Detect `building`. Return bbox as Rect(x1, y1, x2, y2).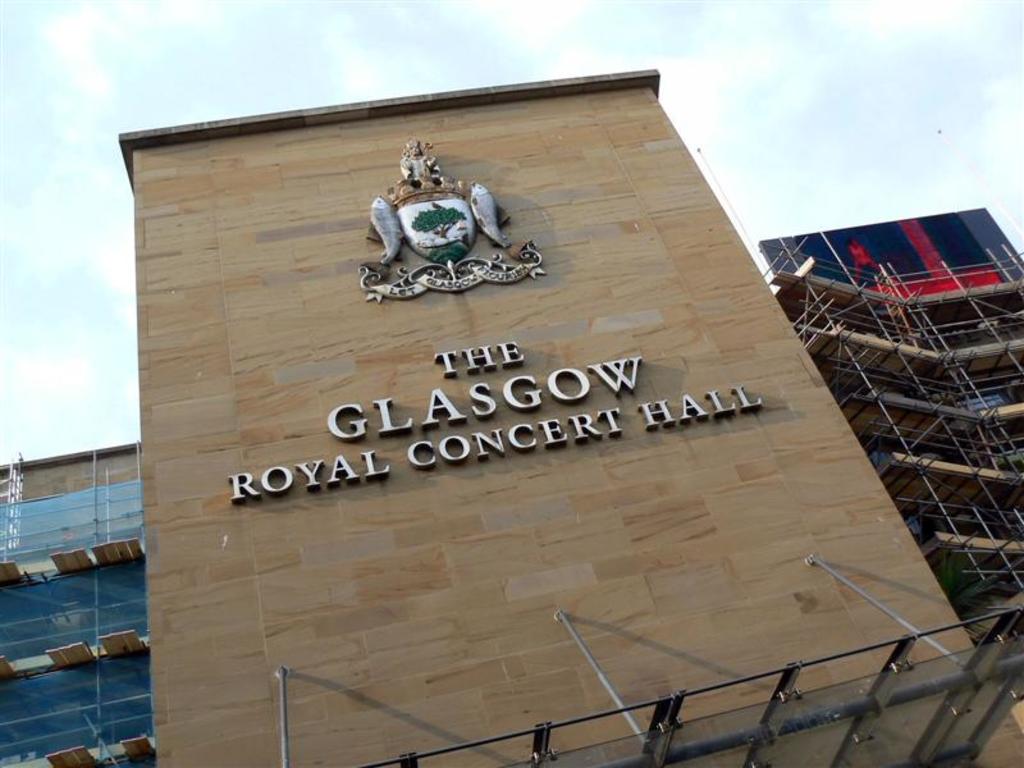
Rect(0, 69, 1023, 767).
